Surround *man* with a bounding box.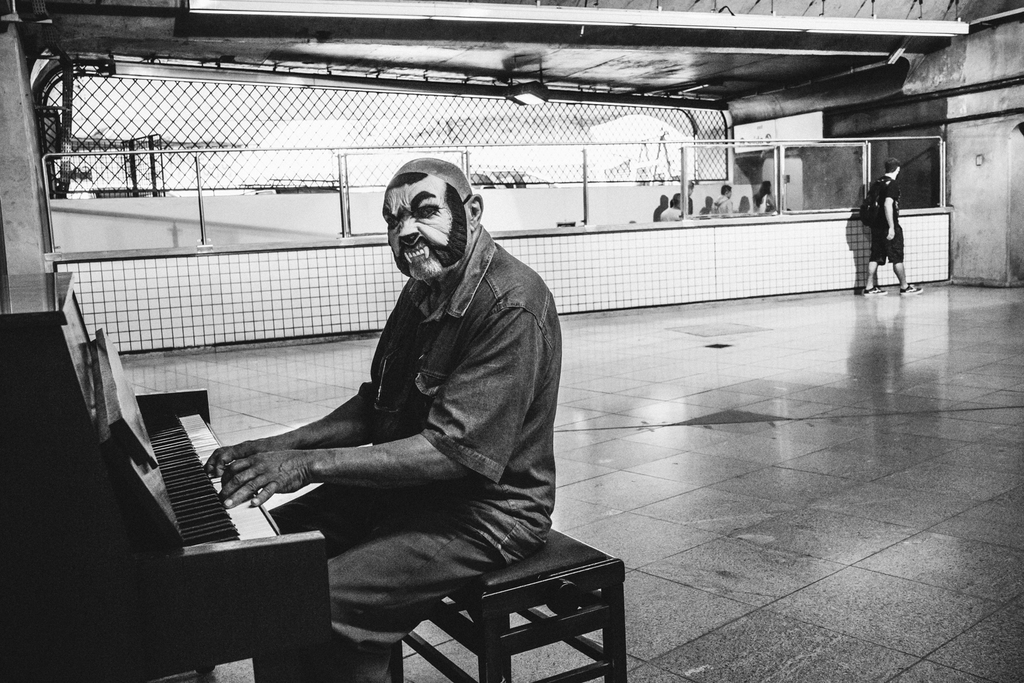
select_region(862, 157, 924, 295).
